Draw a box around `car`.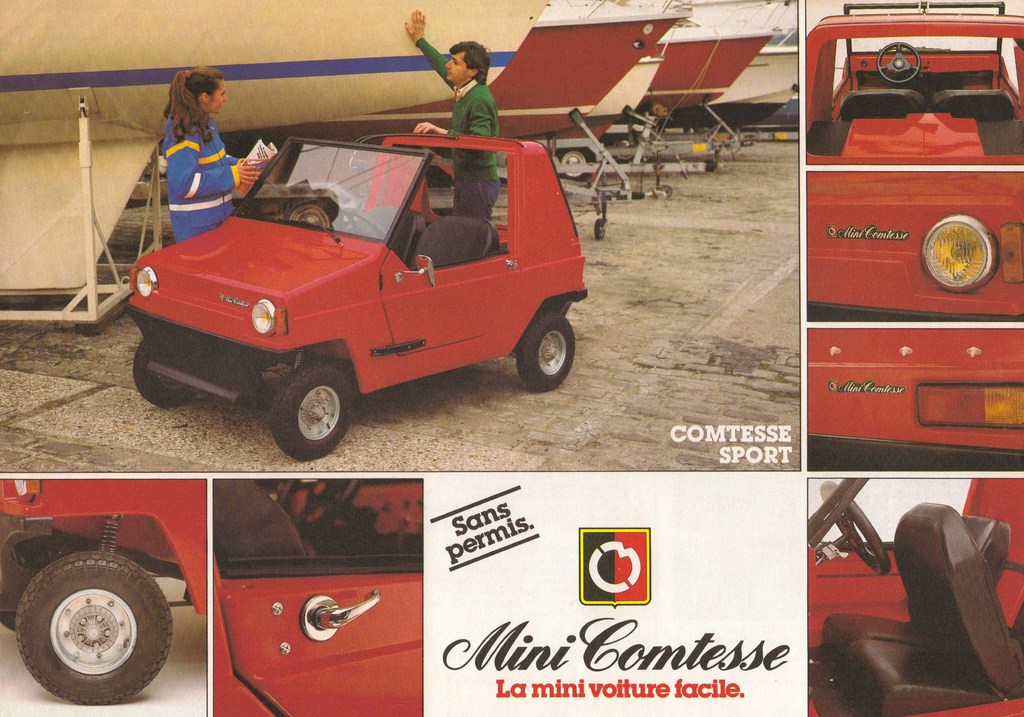
<region>804, 1, 1023, 182</region>.
